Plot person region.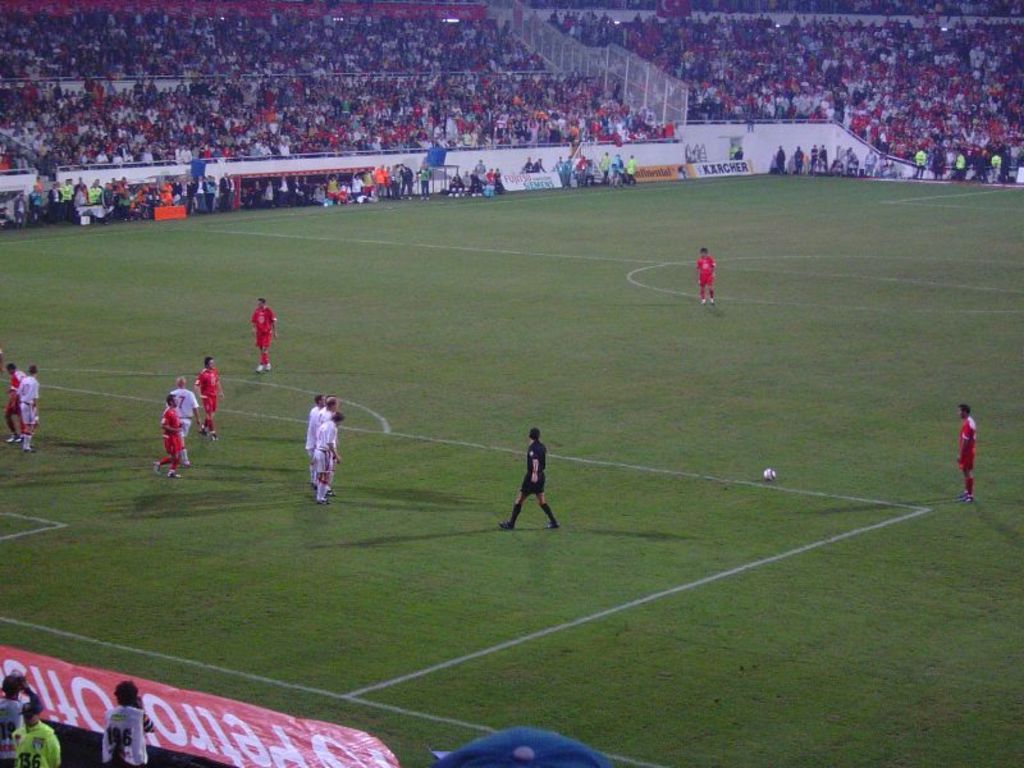
Plotted at detection(692, 241, 716, 307).
